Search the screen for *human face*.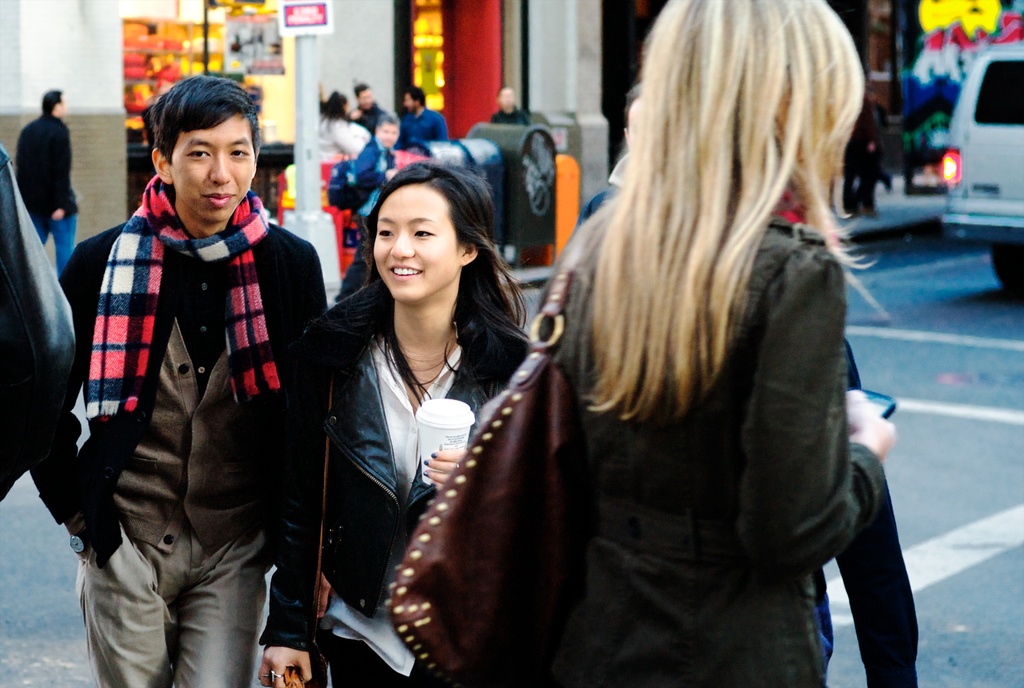
Found at 372,182,461,300.
